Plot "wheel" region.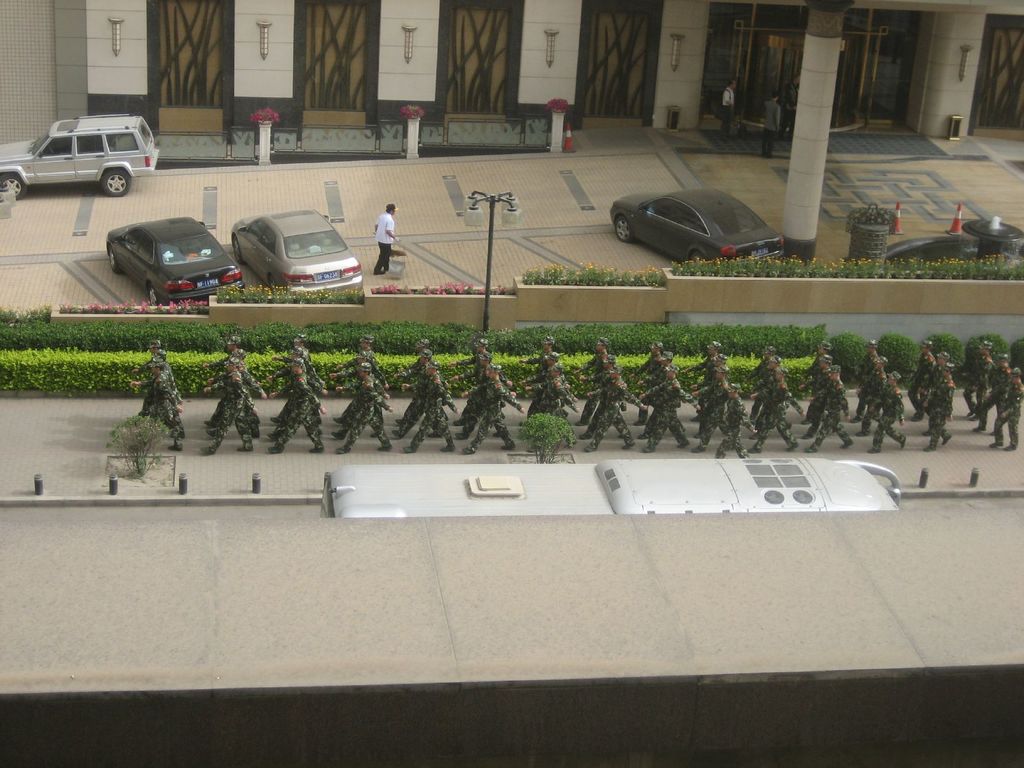
Plotted at 616 216 632 241.
